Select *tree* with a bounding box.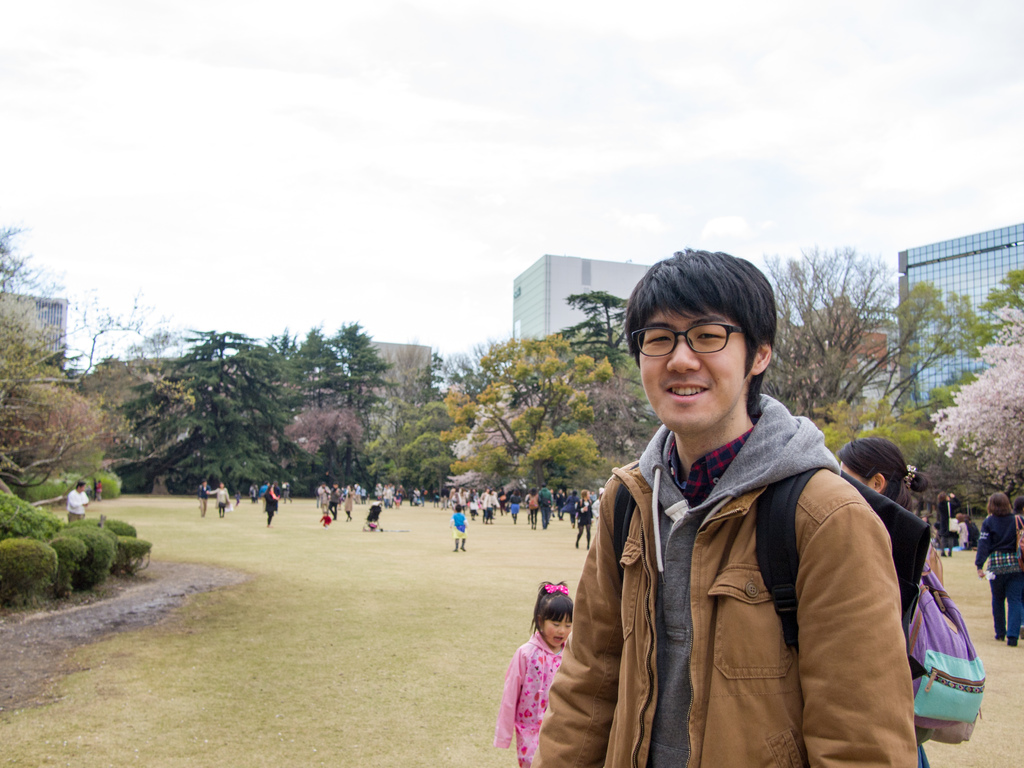
left=291, top=323, right=363, bottom=410.
